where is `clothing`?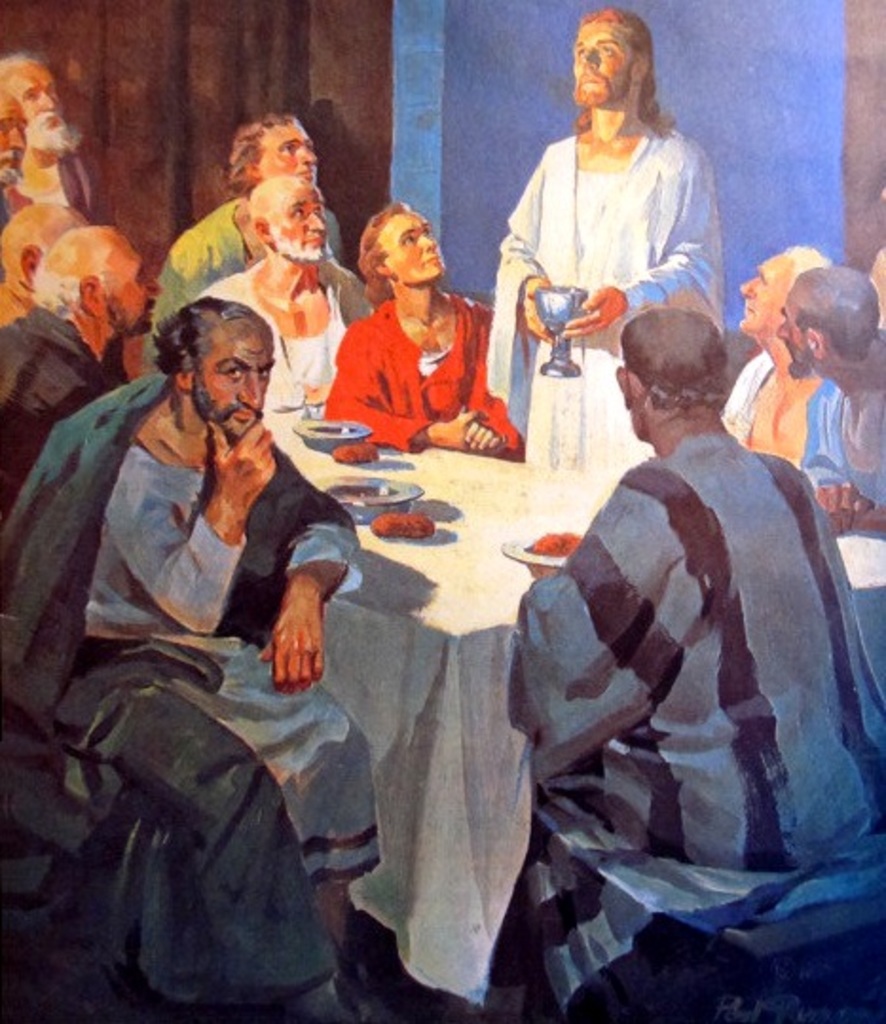
Rect(199, 260, 372, 408).
